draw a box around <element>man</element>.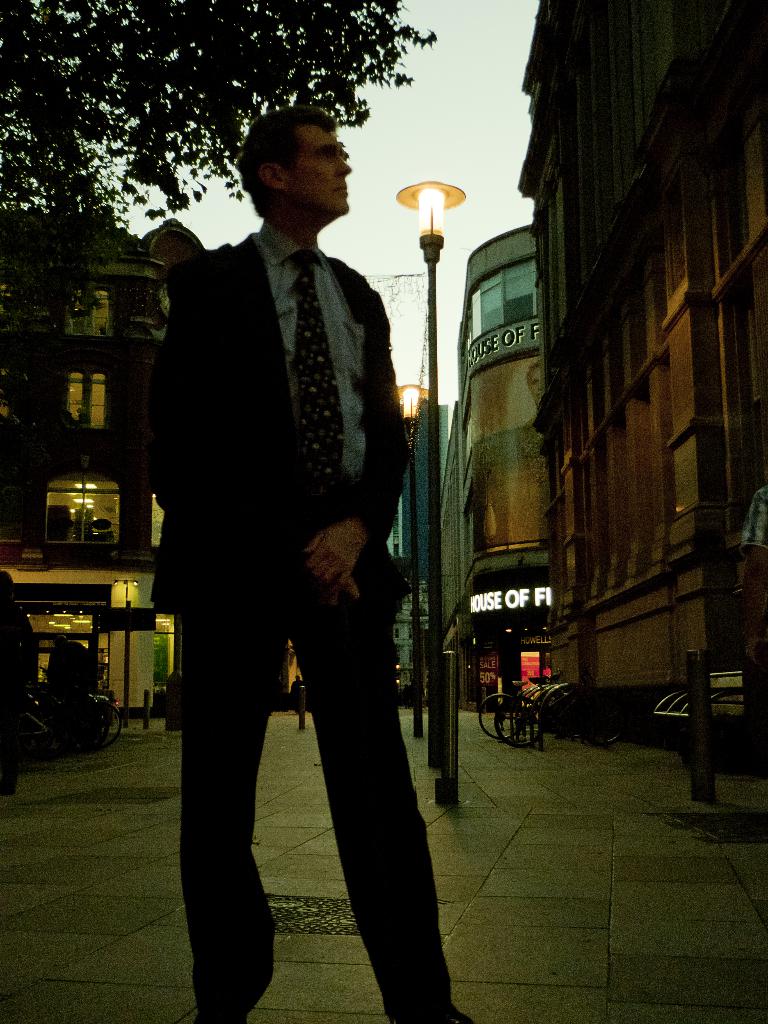
crop(149, 100, 471, 1023).
